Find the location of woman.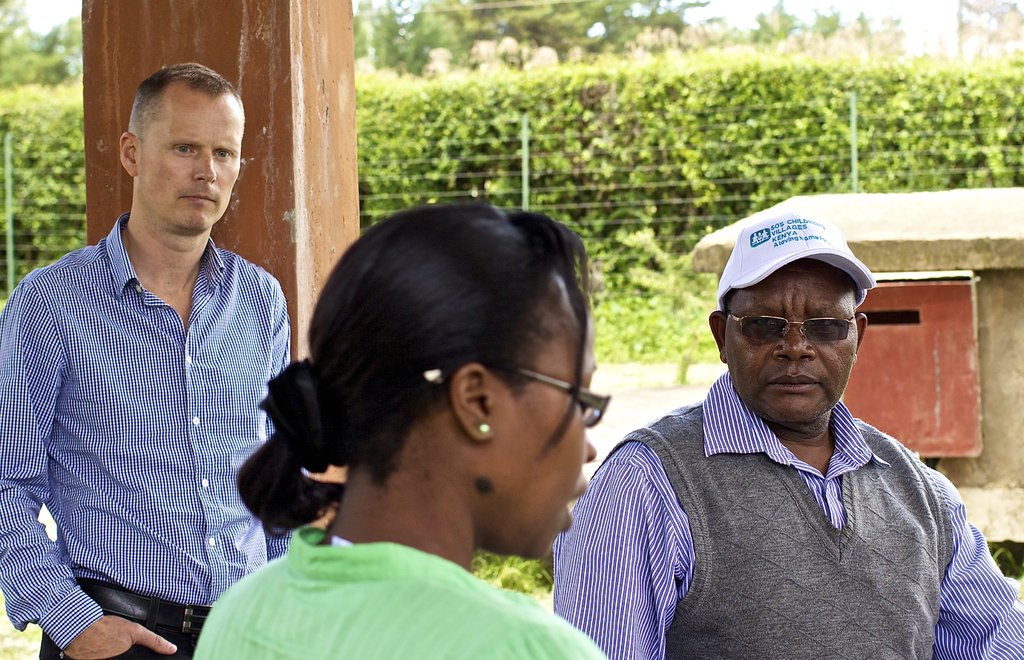
Location: bbox=[232, 188, 649, 647].
